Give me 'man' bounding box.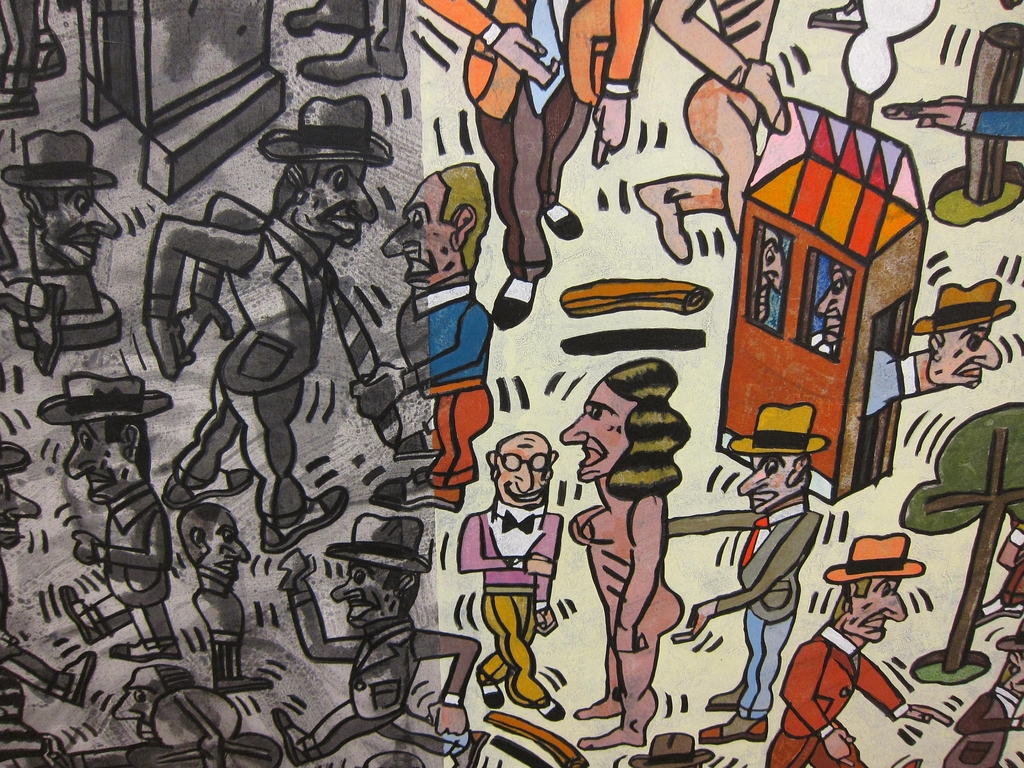
{"x1": 0, "y1": 0, "x2": 68, "y2": 122}.
